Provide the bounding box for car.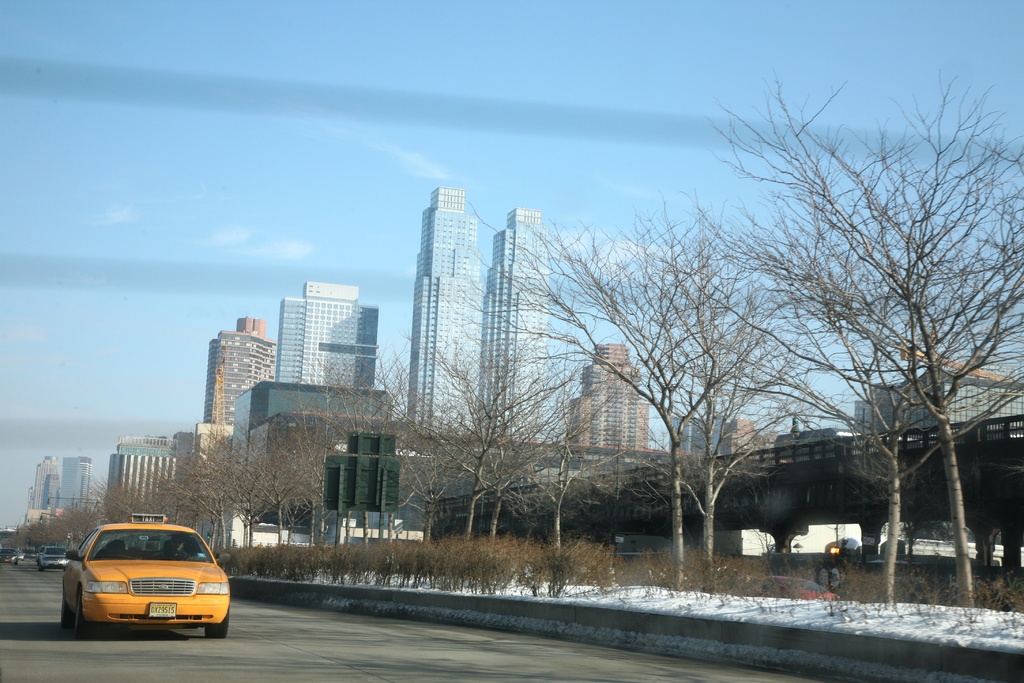
locate(36, 545, 53, 566).
